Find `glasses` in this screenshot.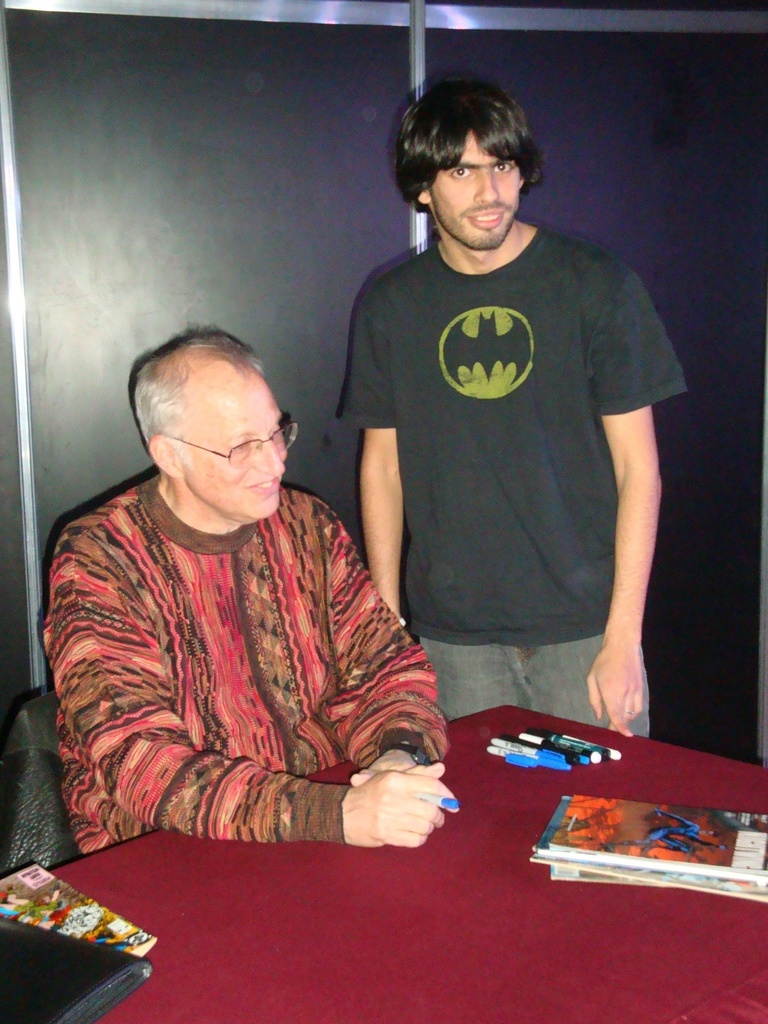
The bounding box for `glasses` is (left=141, top=413, right=289, bottom=465).
